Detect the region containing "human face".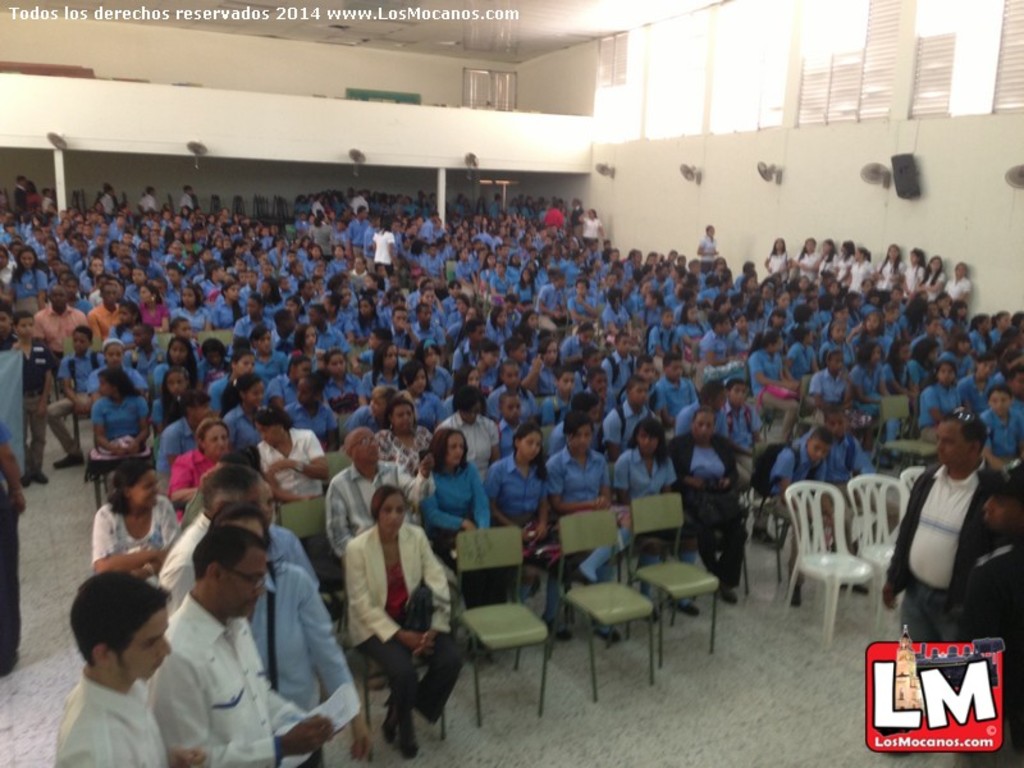
[x1=520, y1=431, x2=540, y2=457].
